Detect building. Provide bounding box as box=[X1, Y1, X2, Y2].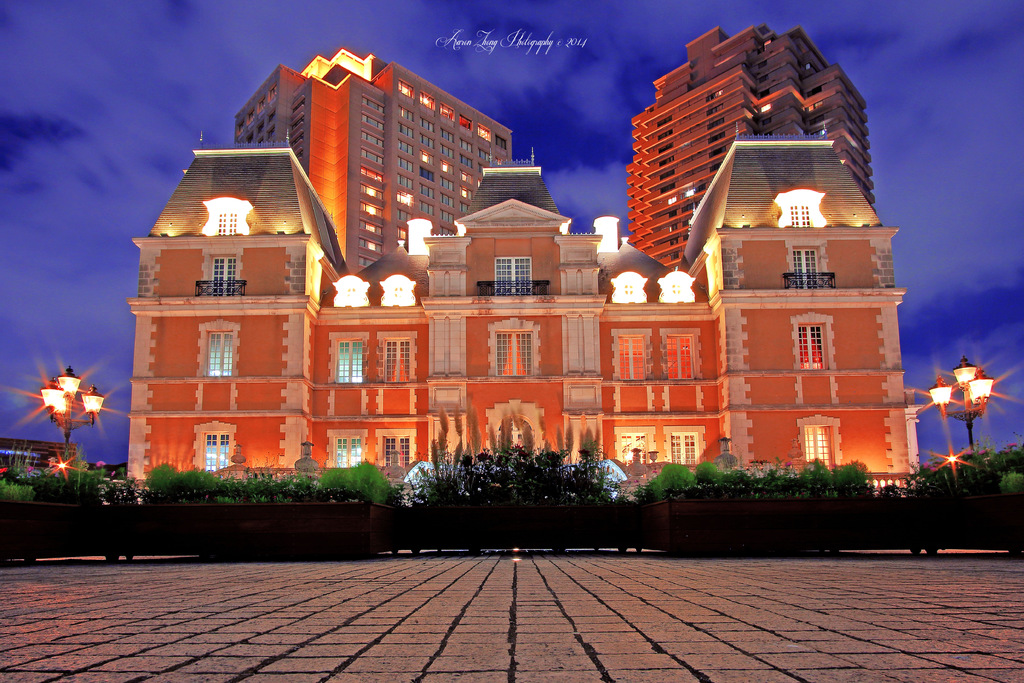
box=[127, 27, 924, 500].
